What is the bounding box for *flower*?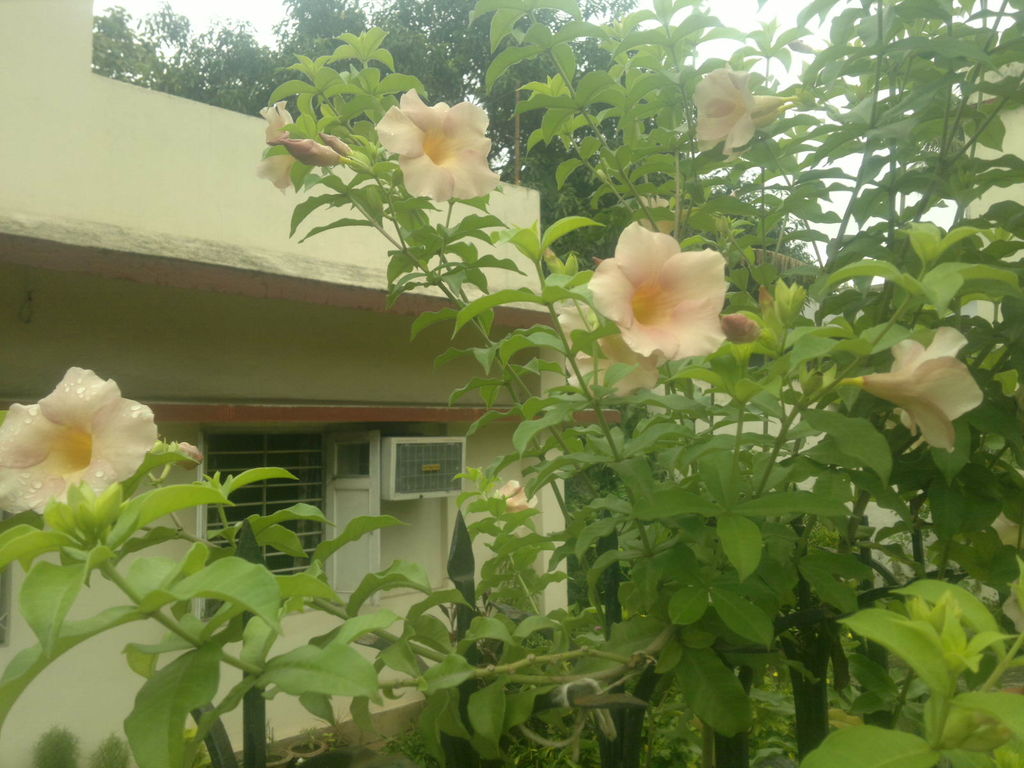
{"left": 376, "top": 86, "right": 499, "bottom": 212}.
